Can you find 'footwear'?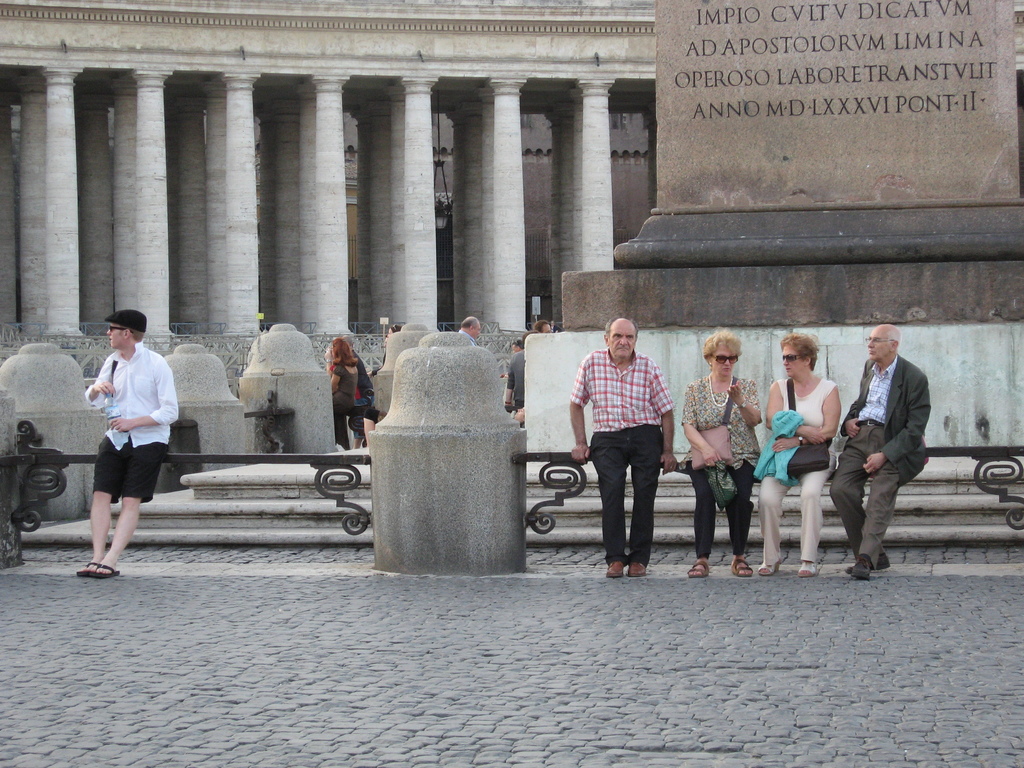
Yes, bounding box: region(759, 558, 778, 574).
